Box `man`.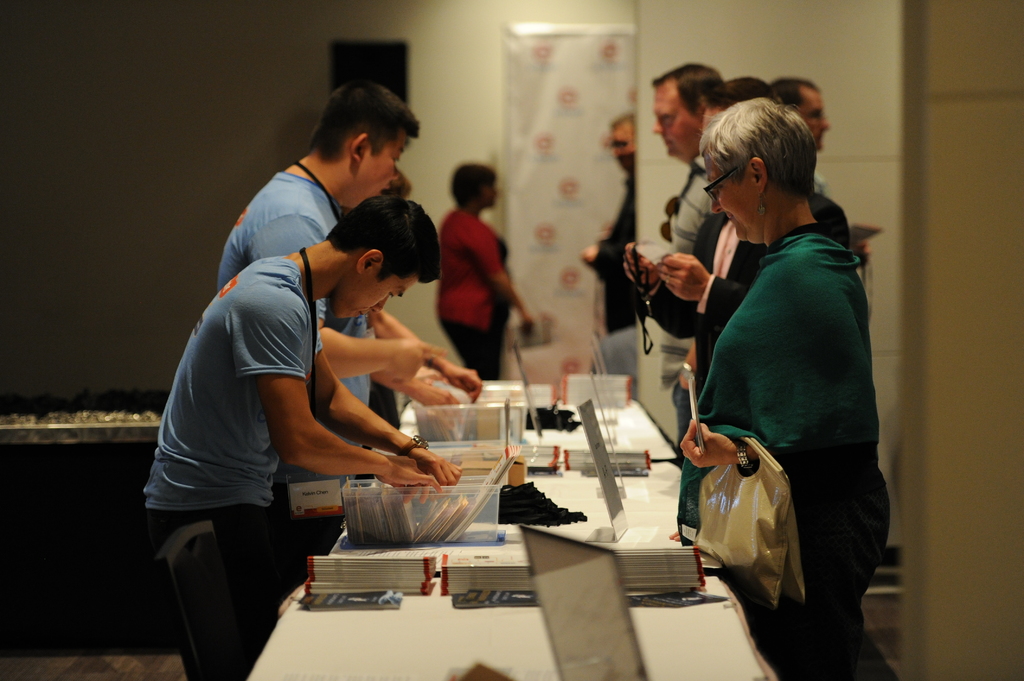
<bbox>776, 72, 877, 278</bbox>.
